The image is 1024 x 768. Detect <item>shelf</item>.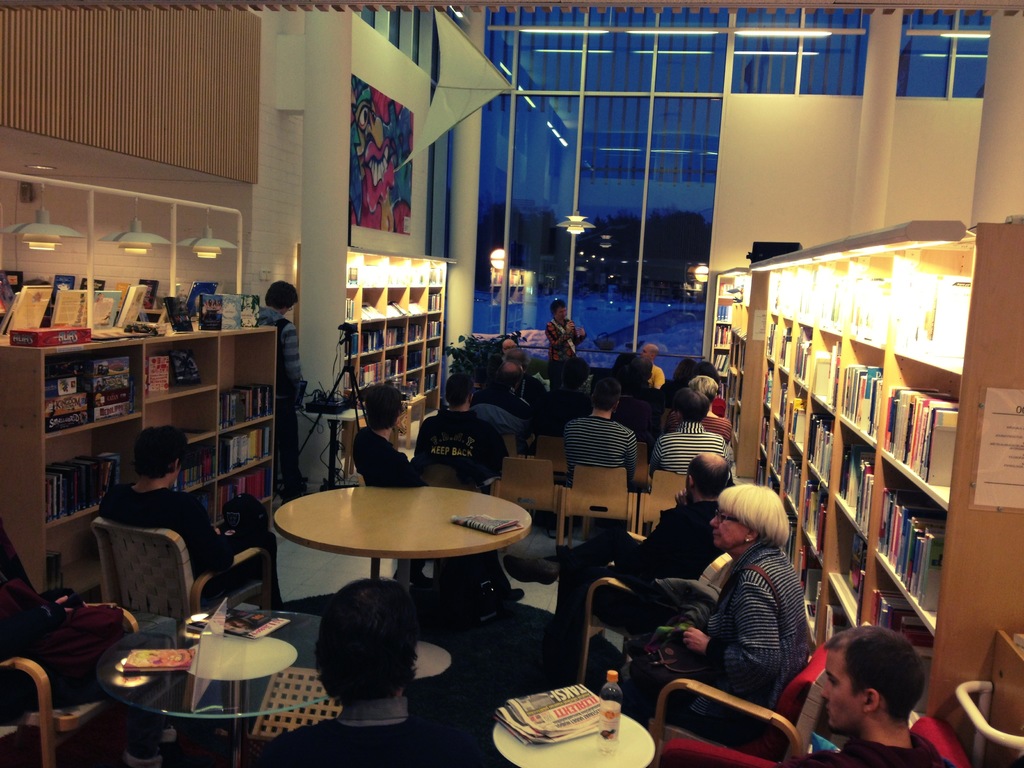
Detection: left=428, top=318, right=440, bottom=338.
